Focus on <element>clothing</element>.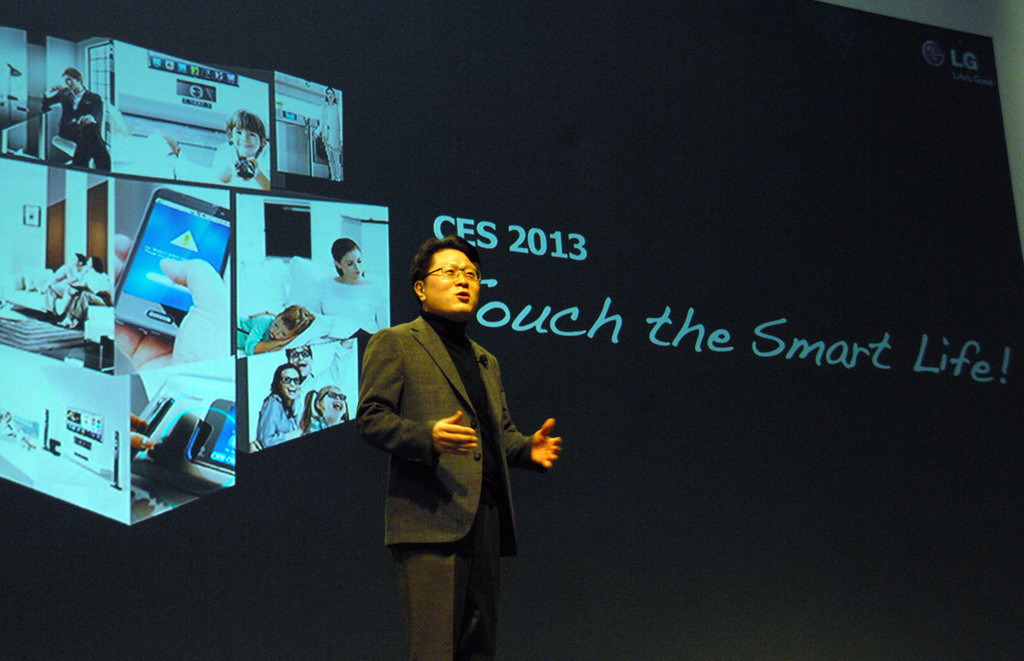
Focused at left=318, top=104, right=347, bottom=184.
